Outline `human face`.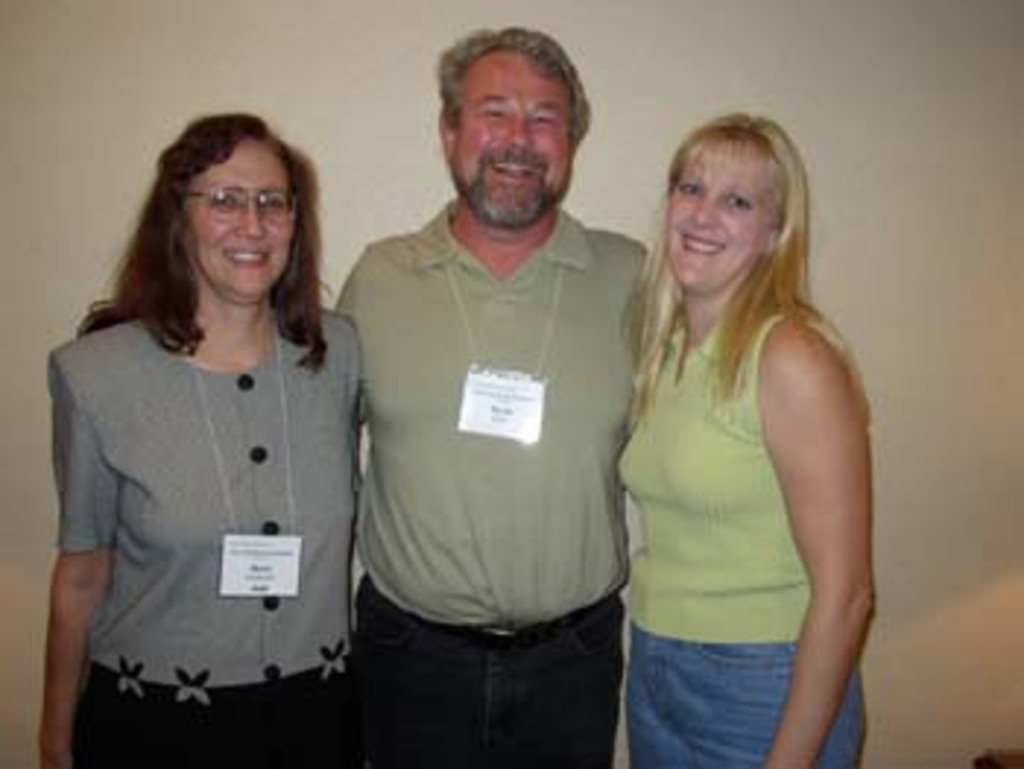
Outline: detection(451, 58, 576, 222).
